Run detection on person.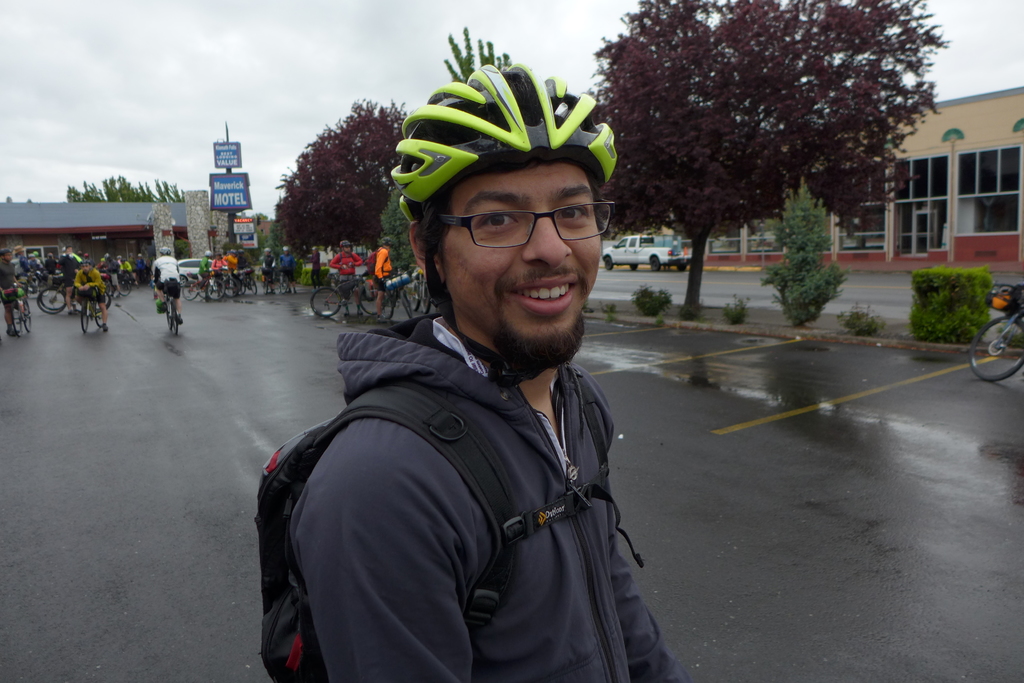
Result: (328, 239, 362, 317).
